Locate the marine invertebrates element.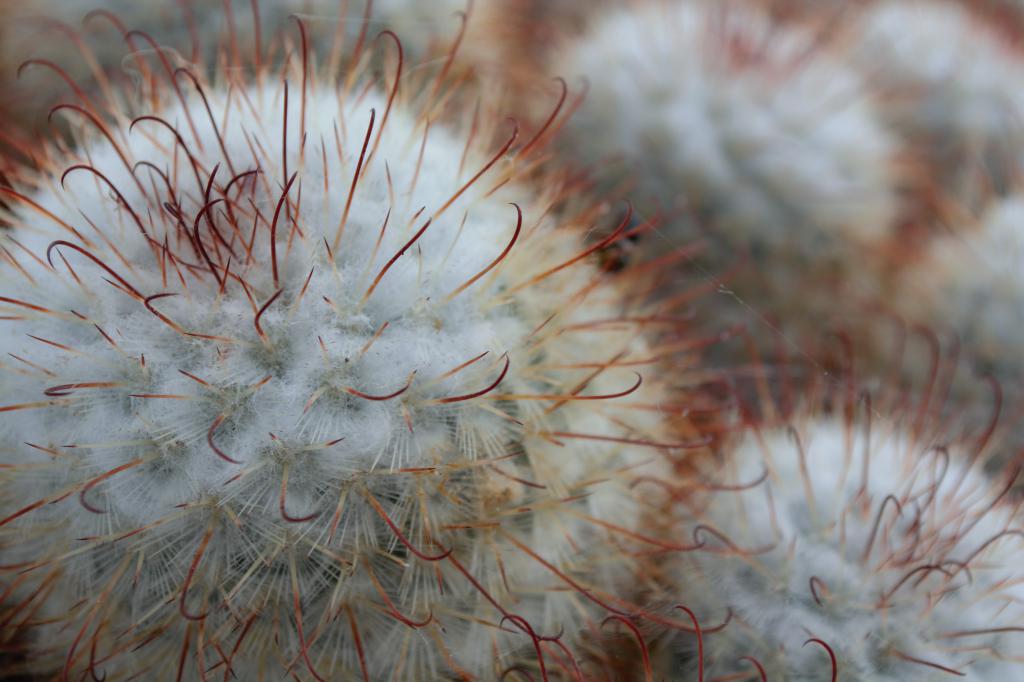
Element bbox: Rect(805, 0, 1023, 260).
